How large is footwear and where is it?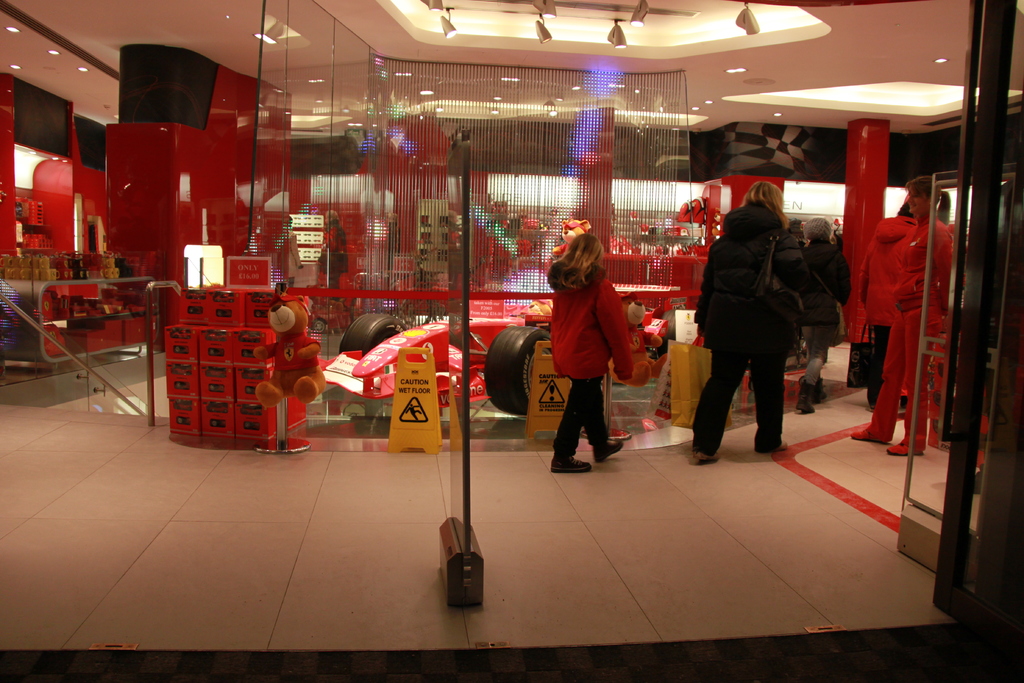
Bounding box: 601 441 626 467.
